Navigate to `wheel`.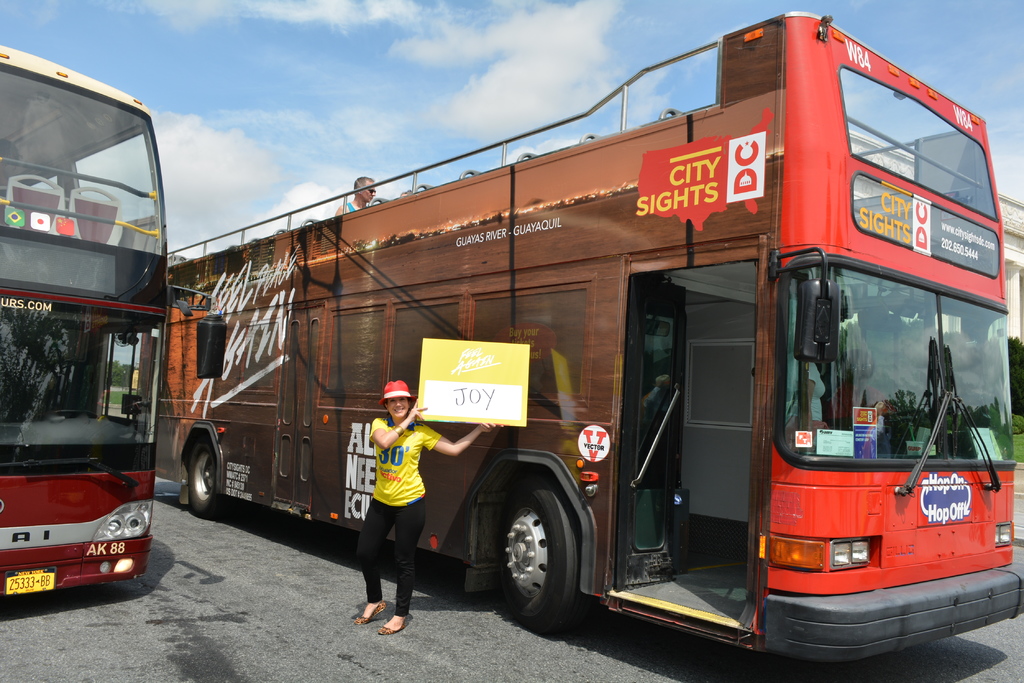
Navigation target: <bbox>487, 483, 588, 631</bbox>.
